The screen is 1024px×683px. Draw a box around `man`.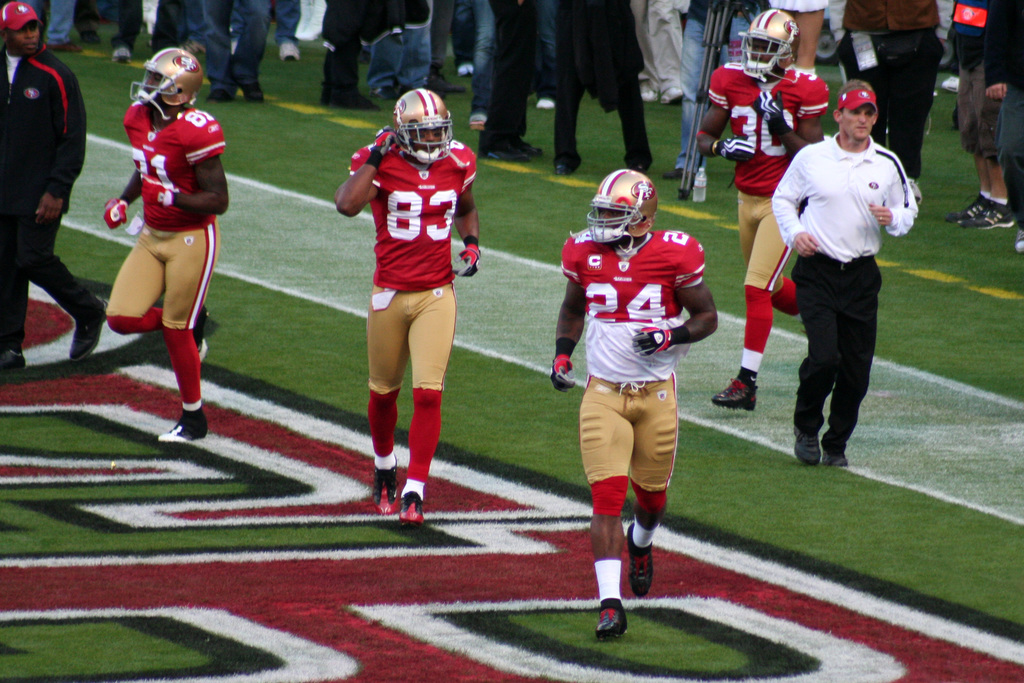
<box>333,89,481,528</box>.
